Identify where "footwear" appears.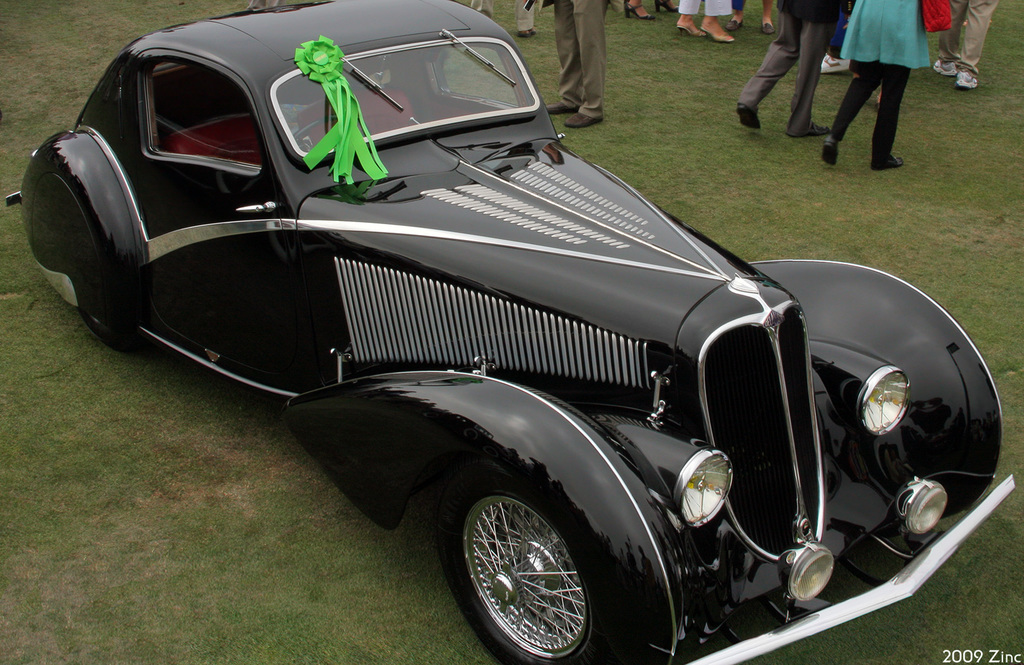
Appears at bbox=[622, 0, 656, 21].
